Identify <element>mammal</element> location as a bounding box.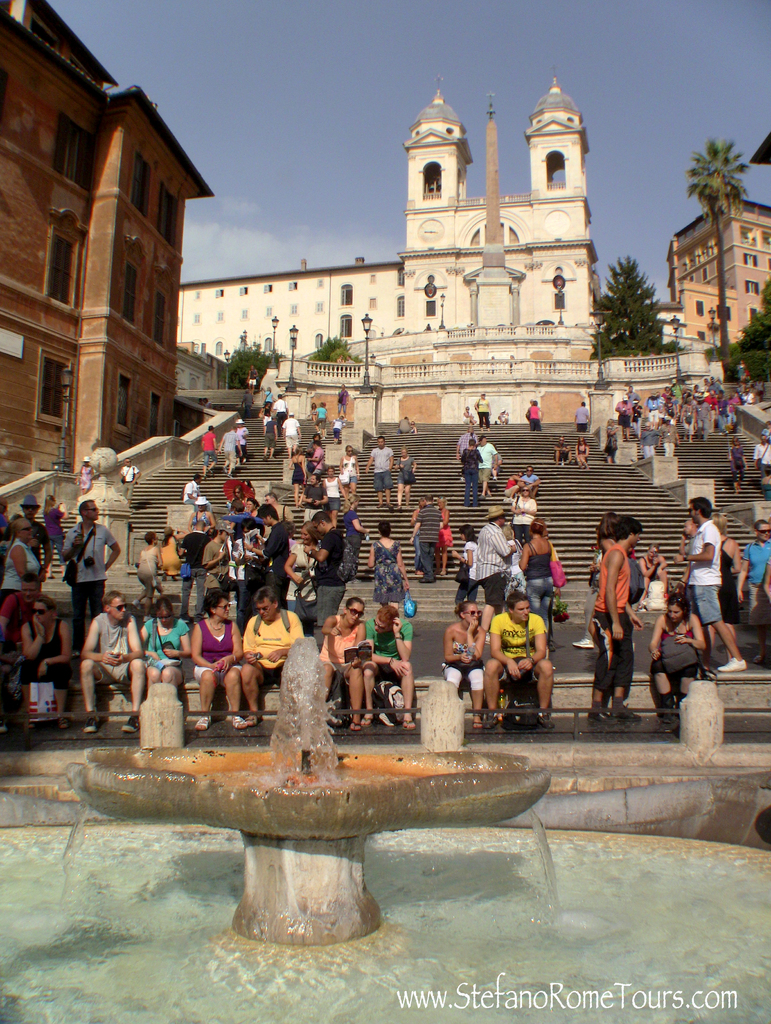
left=461, top=406, right=476, bottom=427.
